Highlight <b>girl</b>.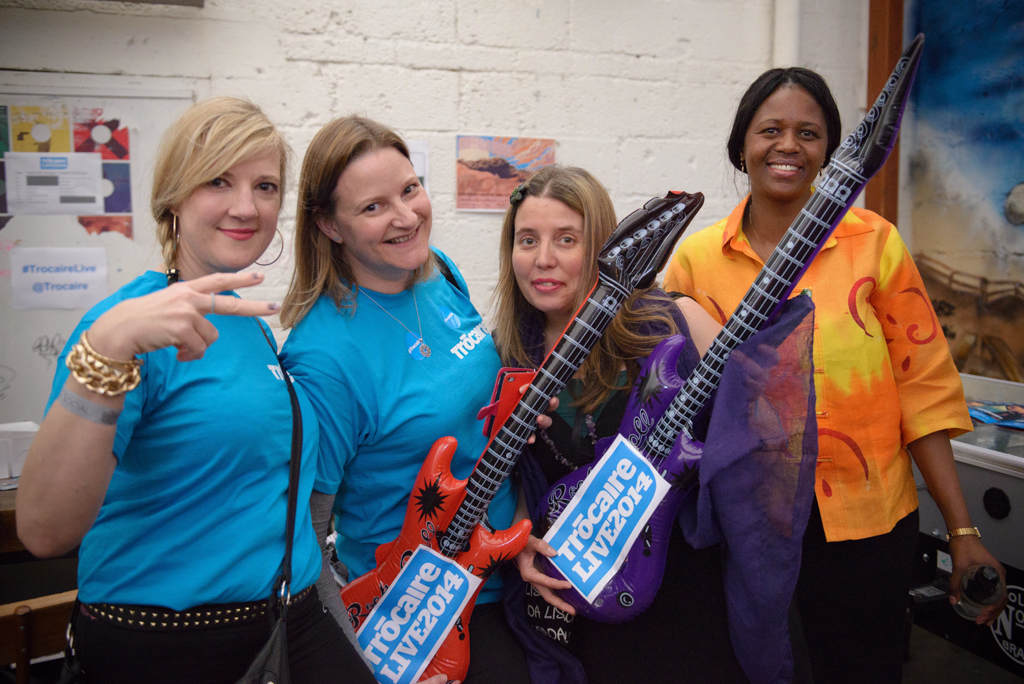
Highlighted region: 278:117:505:683.
